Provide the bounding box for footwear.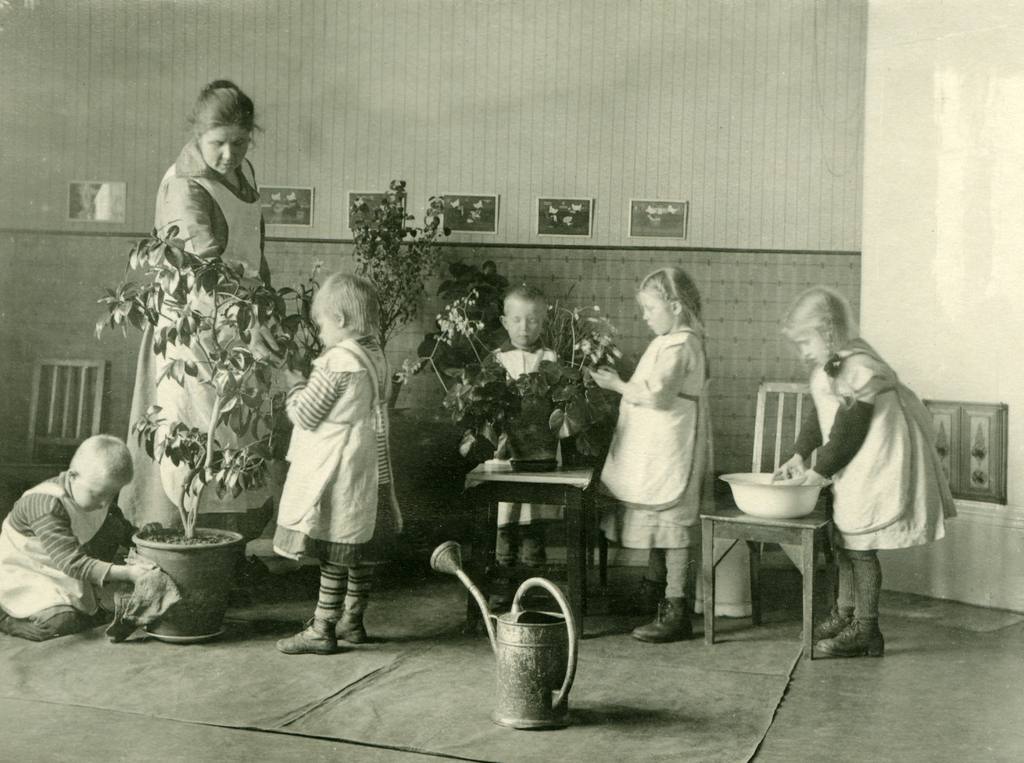
box(796, 607, 851, 639).
